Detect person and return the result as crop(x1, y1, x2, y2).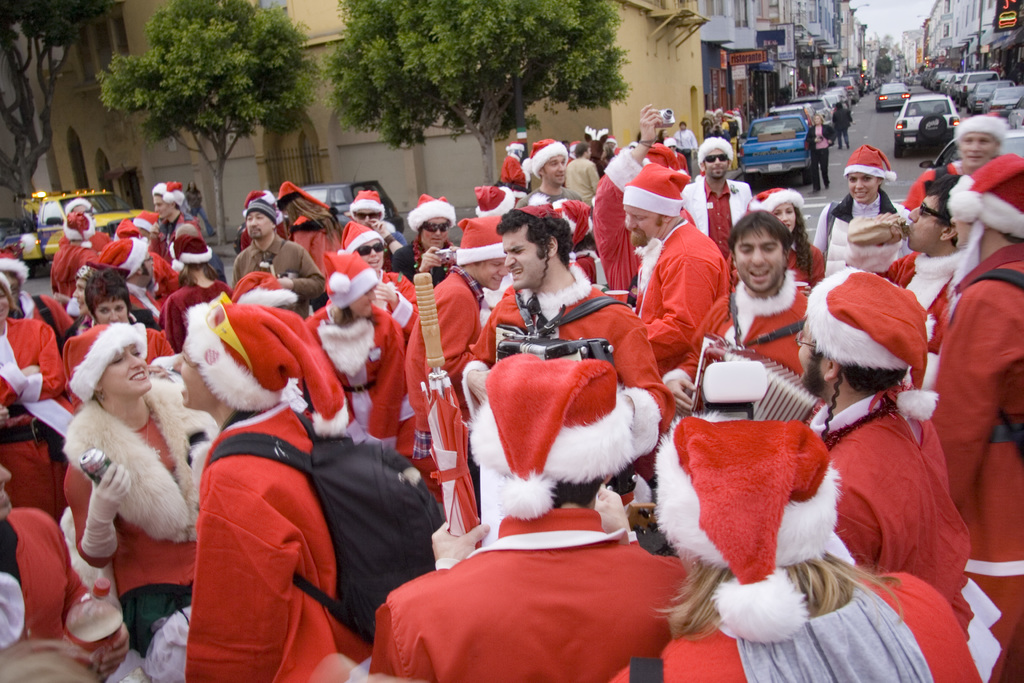
crop(391, 196, 462, 290).
